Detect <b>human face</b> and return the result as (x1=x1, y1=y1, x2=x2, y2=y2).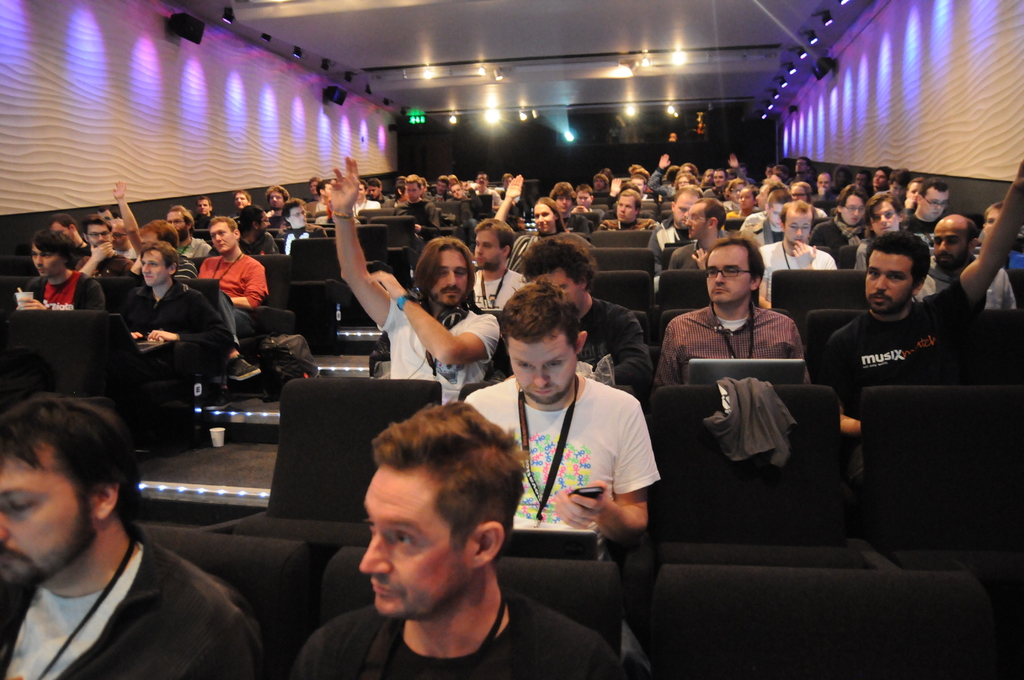
(x1=783, y1=214, x2=813, y2=245).
